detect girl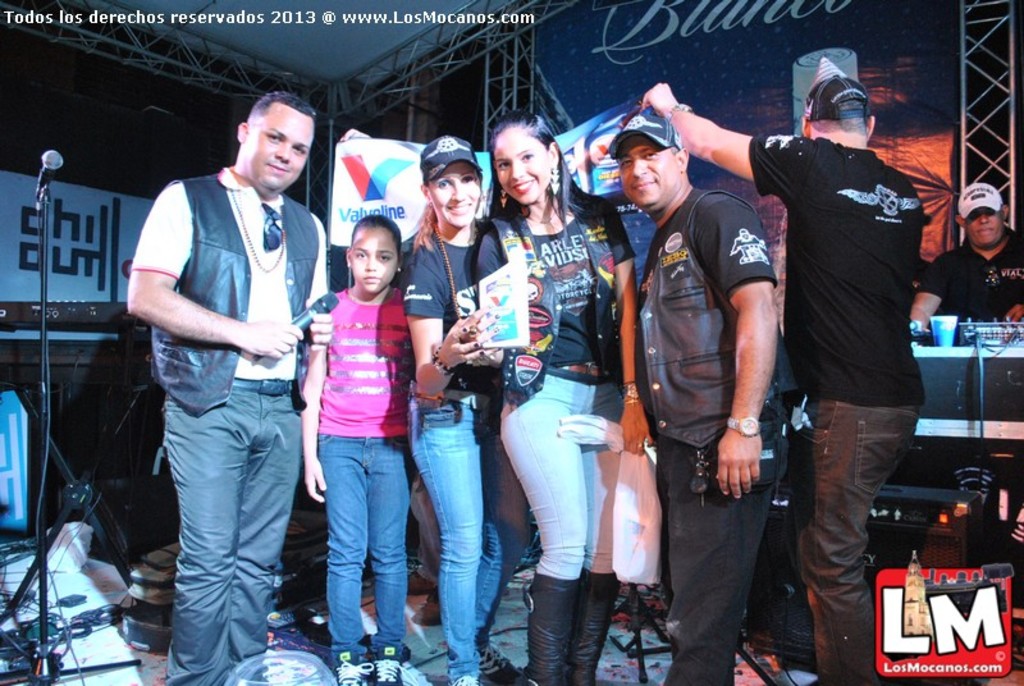
[480, 109, 650, 681]
